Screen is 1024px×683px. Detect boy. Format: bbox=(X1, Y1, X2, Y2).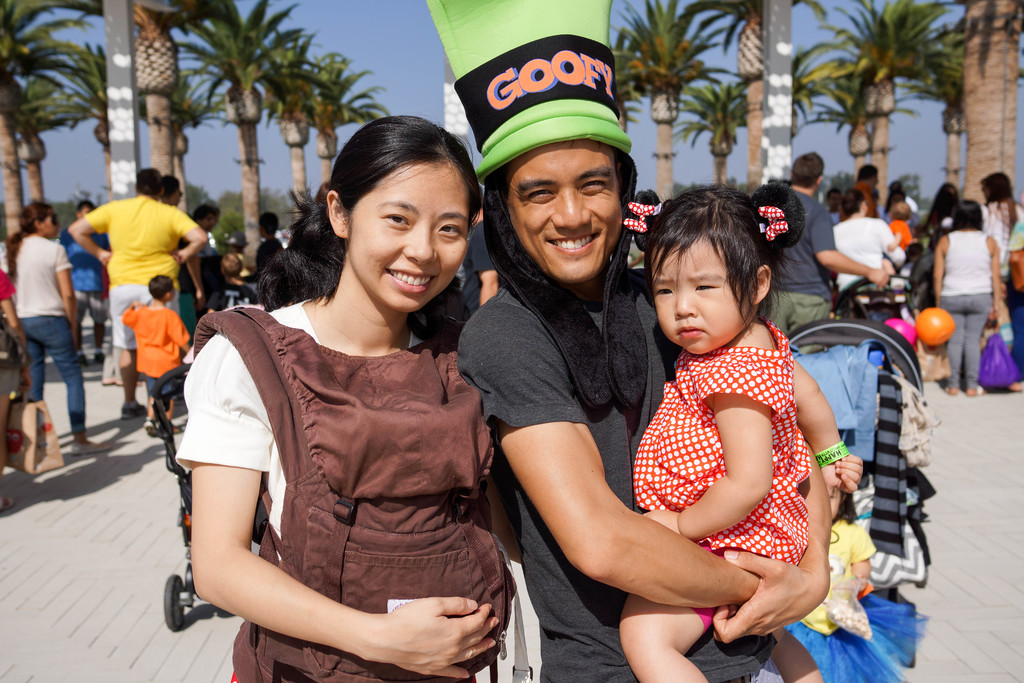
bbox=(117, 277, 192, 439).
